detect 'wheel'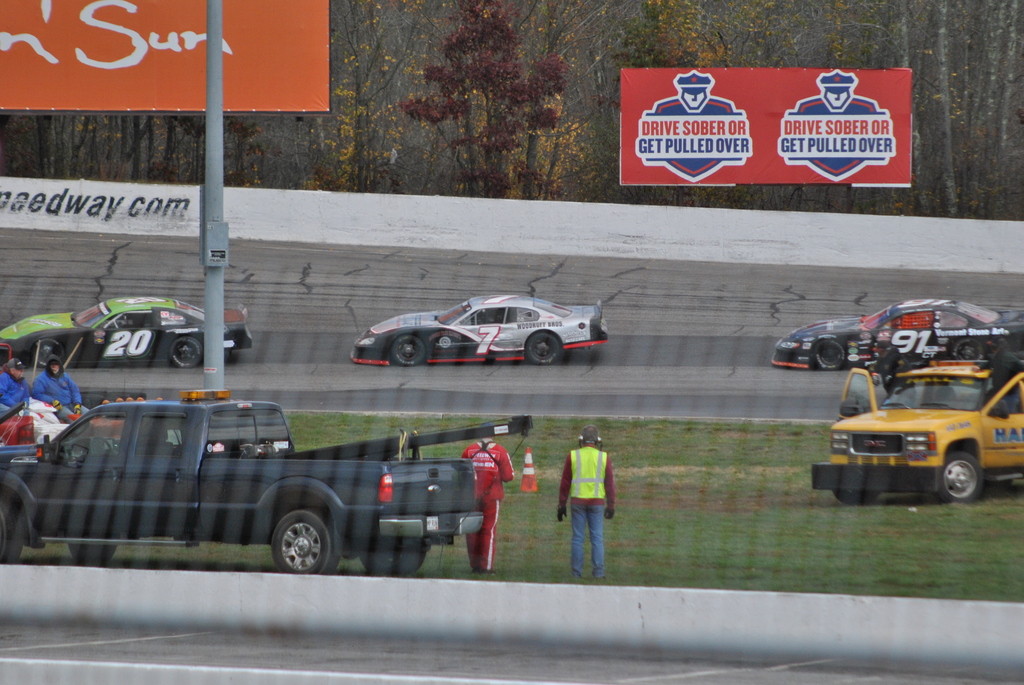
box(838, 485, 872, 502)
